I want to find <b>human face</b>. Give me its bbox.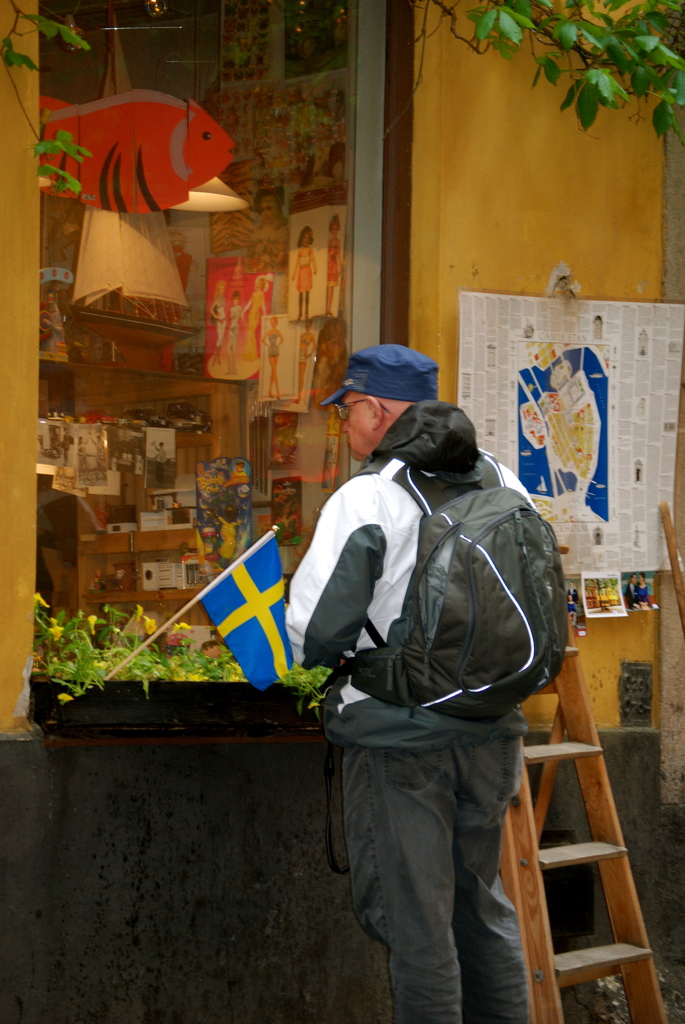
left=340, top=392, right=372, bottom=462.
